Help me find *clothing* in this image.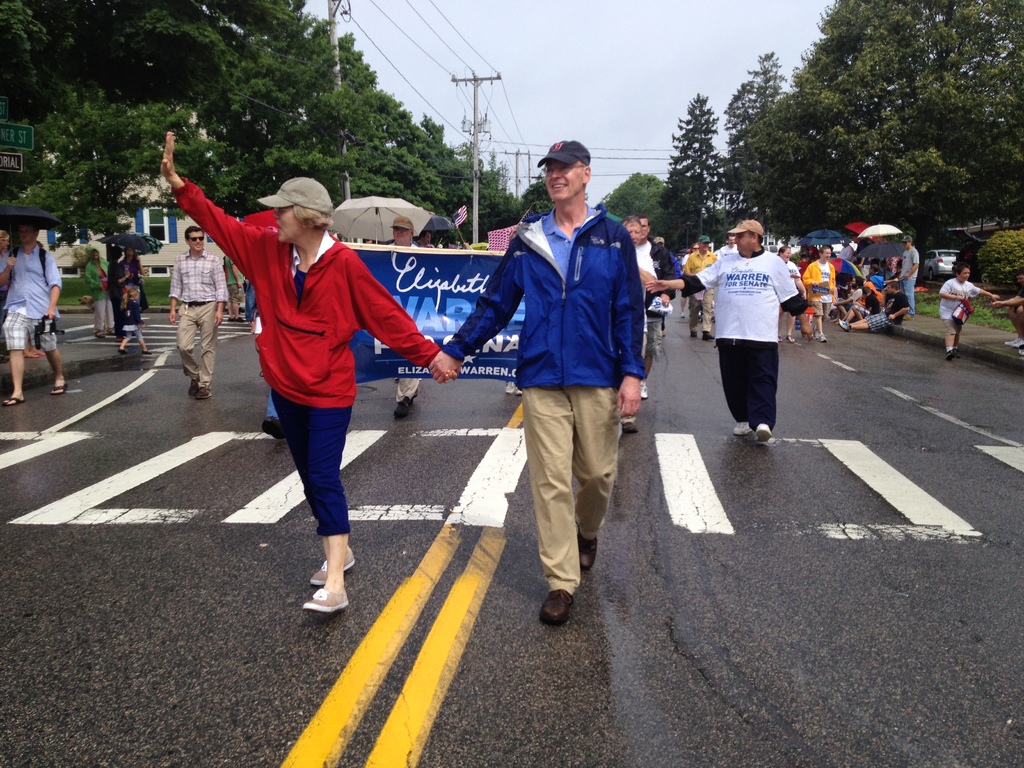
Found it: <region>5, 312, 63, 351</region>.
